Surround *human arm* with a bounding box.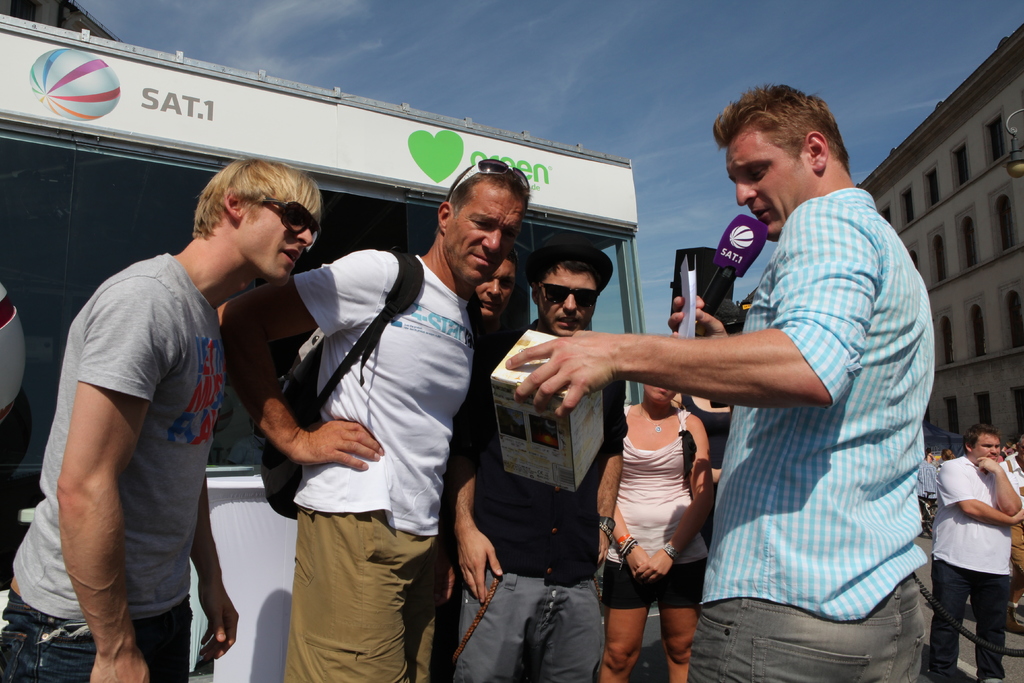
BBox(934, 462, 1023, 520).
